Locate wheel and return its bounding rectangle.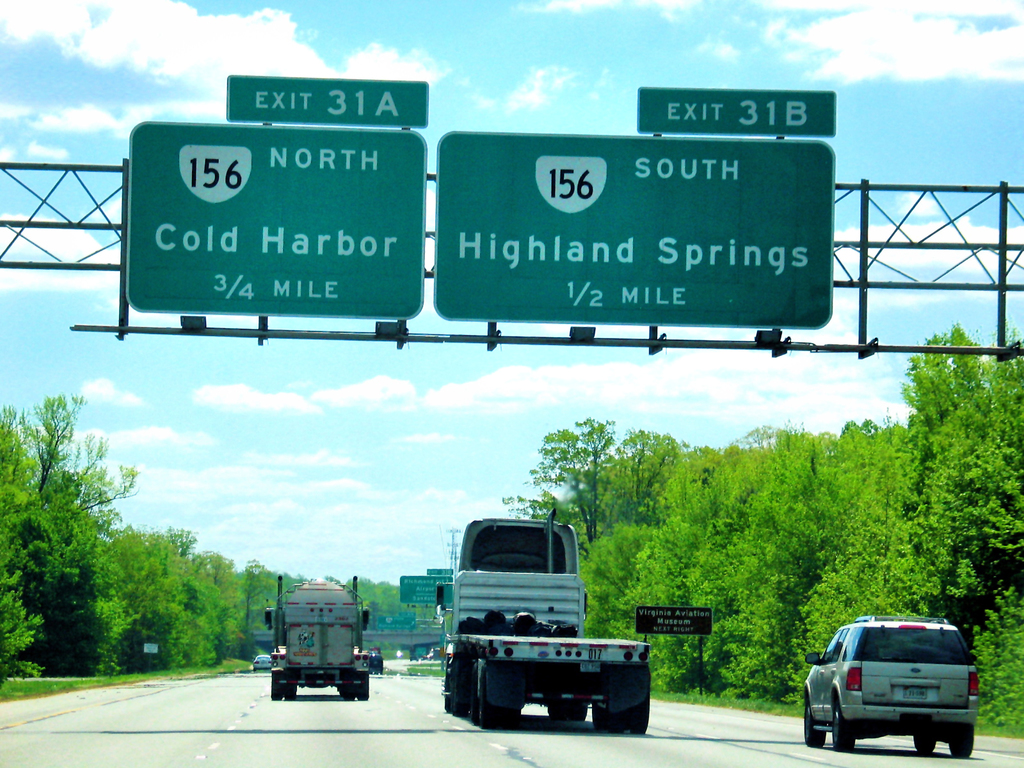
BBox(831, 703, 855, 751).
